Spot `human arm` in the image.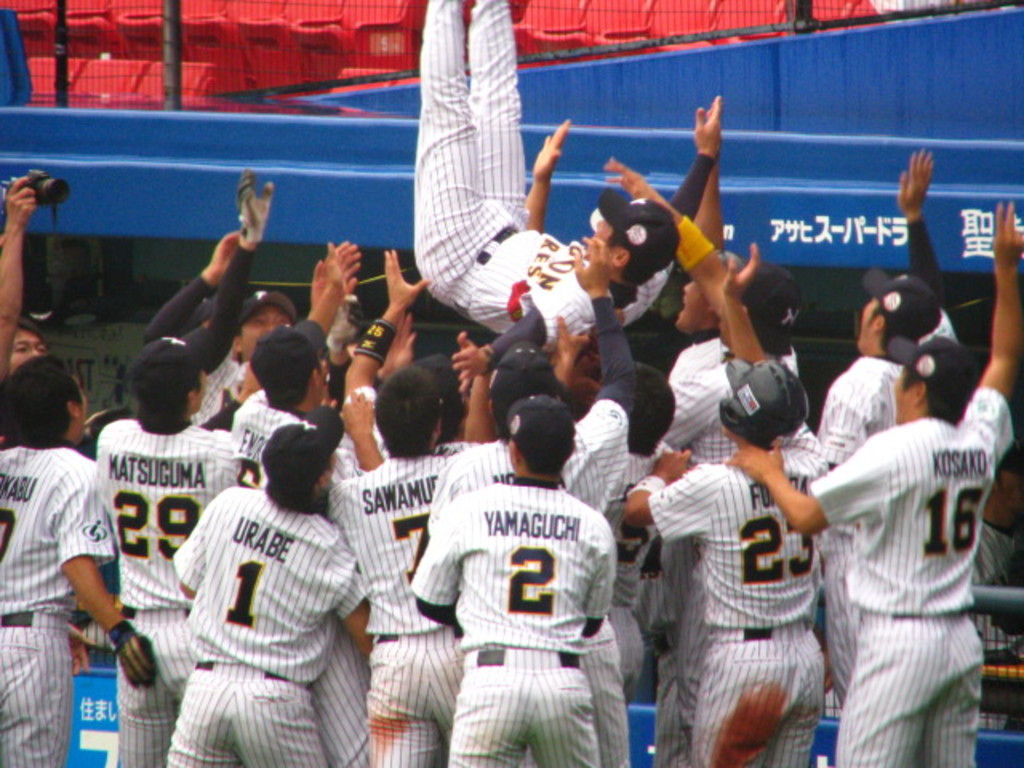
`human arm` found at x1=322 y1=240 x2=362 y2=294.
